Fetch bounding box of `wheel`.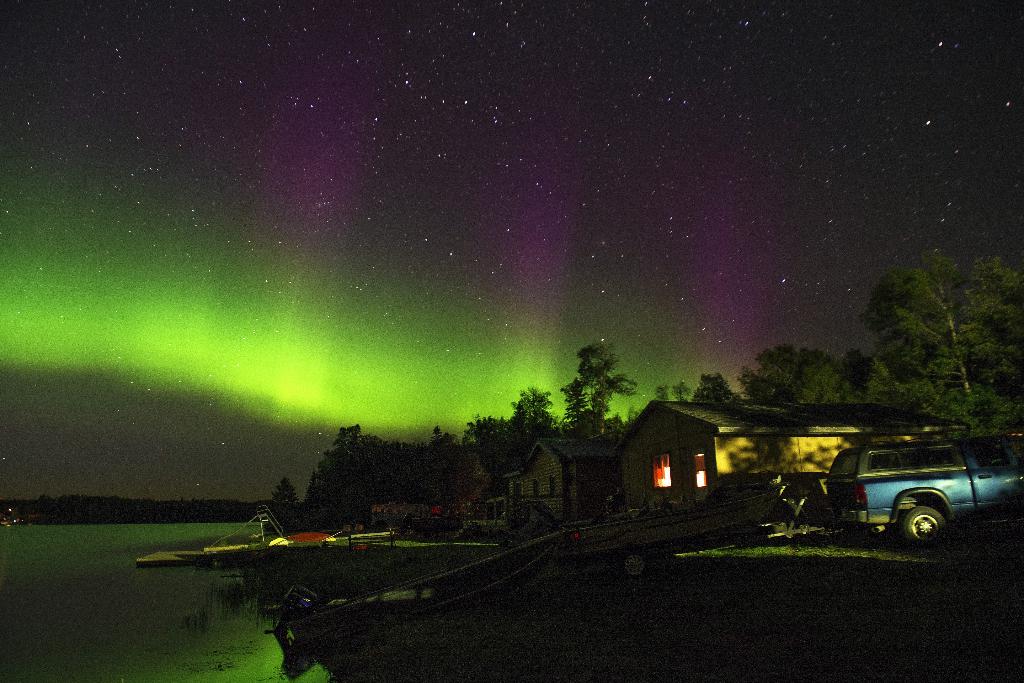
Bbox: l=906, t=507, r=952, b=549.
